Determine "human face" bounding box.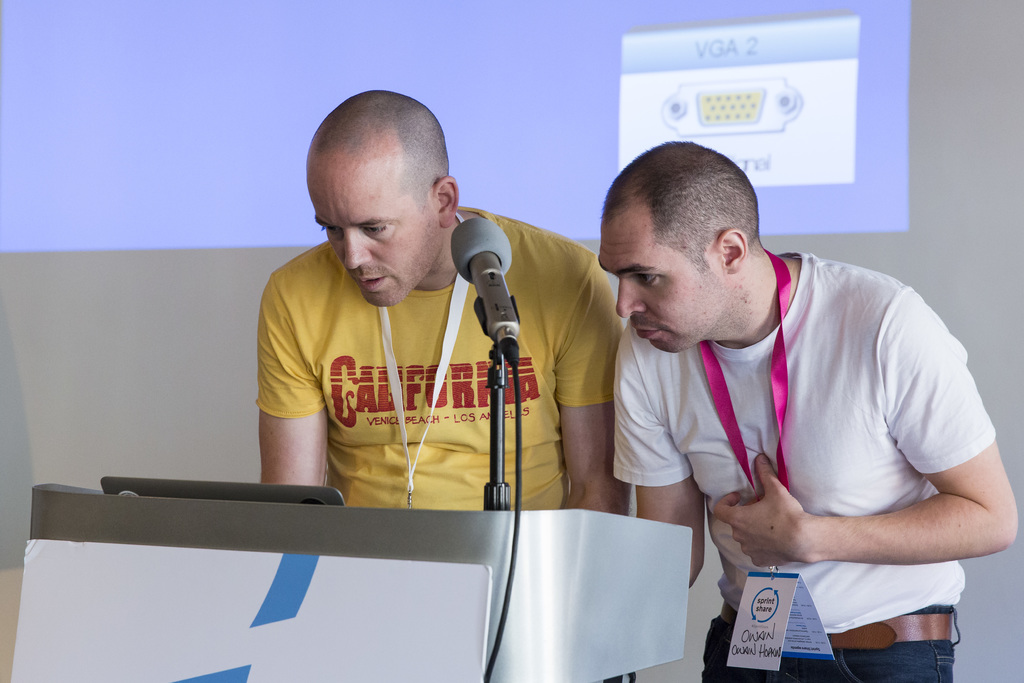
Determined: 306:149:428:306.
